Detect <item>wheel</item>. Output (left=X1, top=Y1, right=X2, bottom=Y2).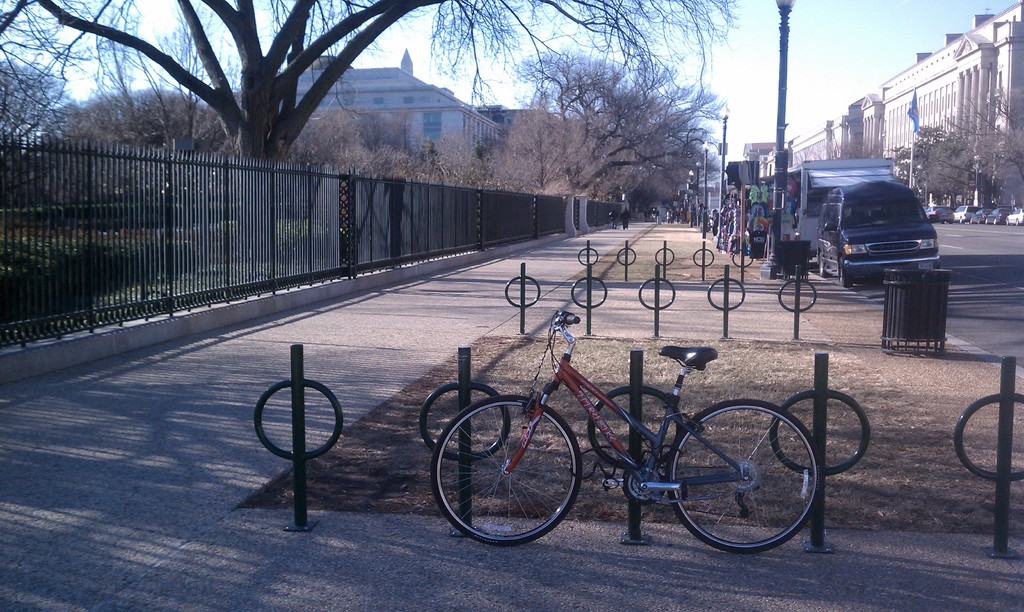
(left=666, top=396, right=821, bottom=554).
